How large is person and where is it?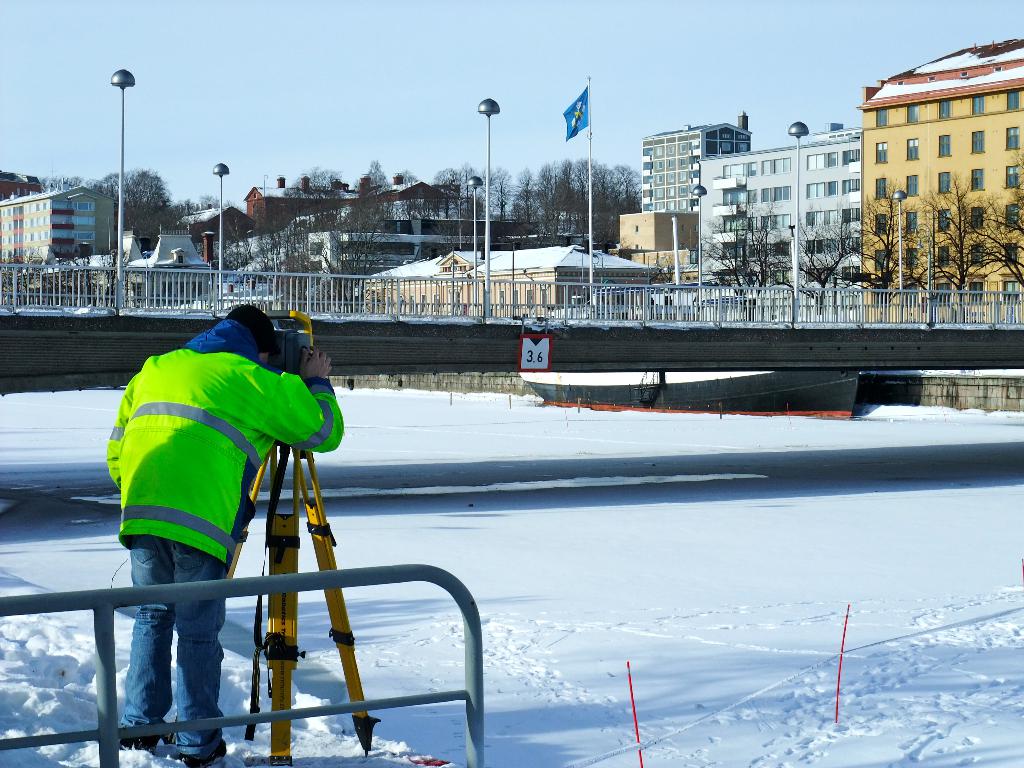
Bounding box: {"x1": 111, "y1": 265, "x2": 348, "y2": 723}.
